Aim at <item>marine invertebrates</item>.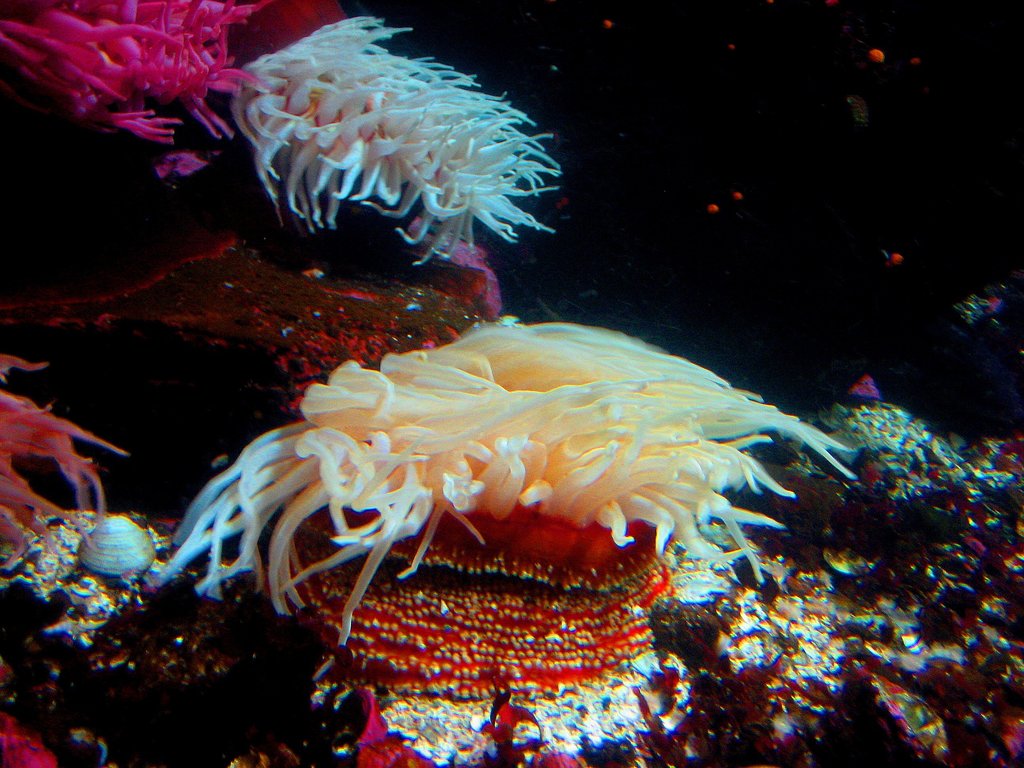
Aimed at <bbox>214, 3, 584, 267</bbox>.
